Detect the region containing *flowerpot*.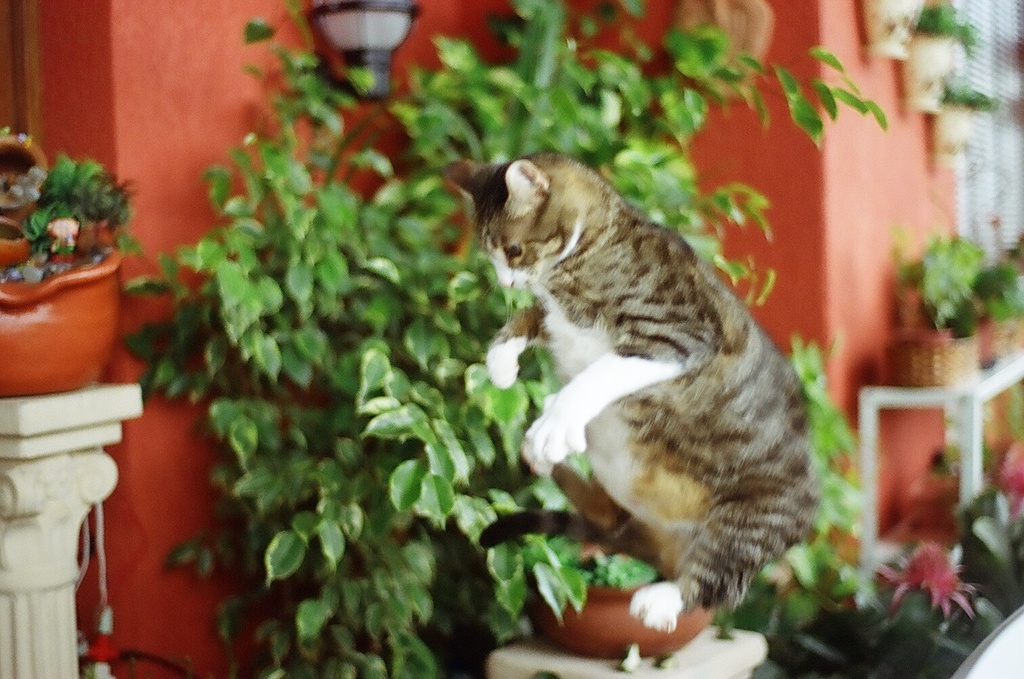
(880,333,975,386).
